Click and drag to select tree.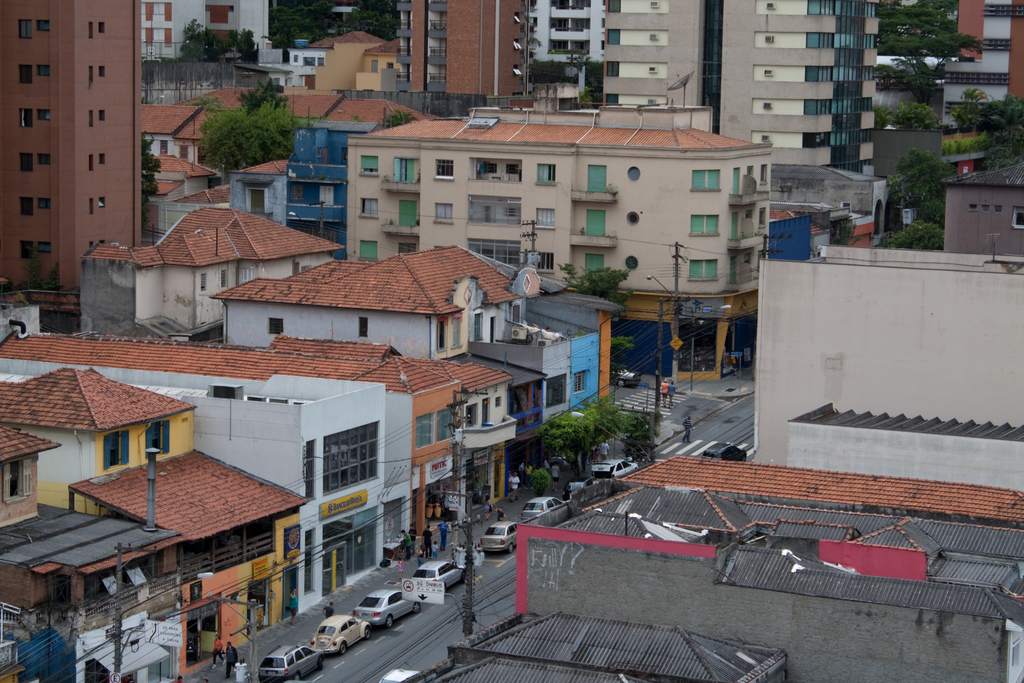
Selection: (x1=200, y1=103, x2=296, y2=187).
